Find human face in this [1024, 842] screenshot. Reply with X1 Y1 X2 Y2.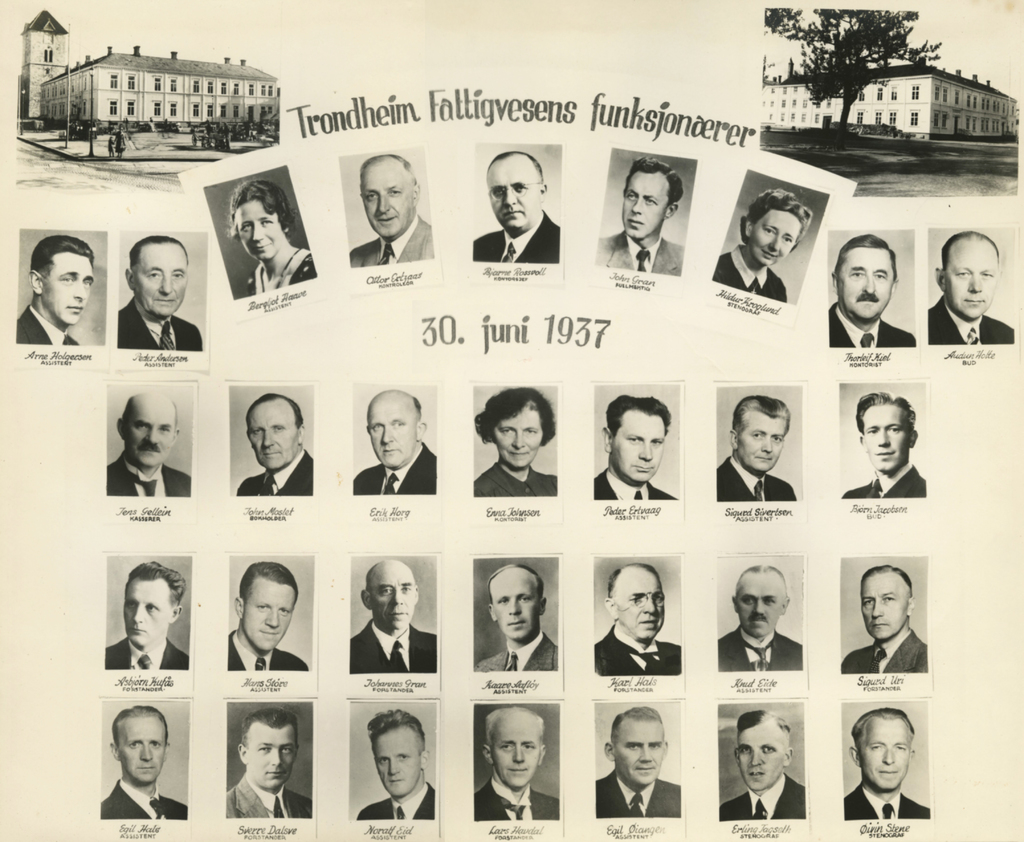
124 583 169 645.
